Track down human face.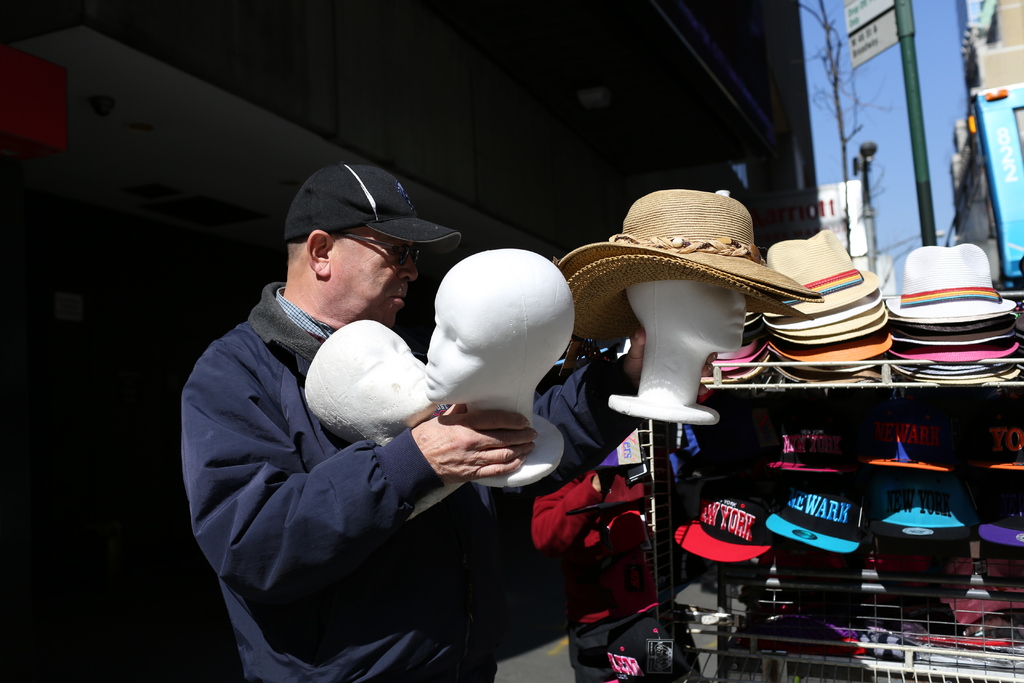
Tracked to <bbox>335, 224, 419, 325</bbox>.
